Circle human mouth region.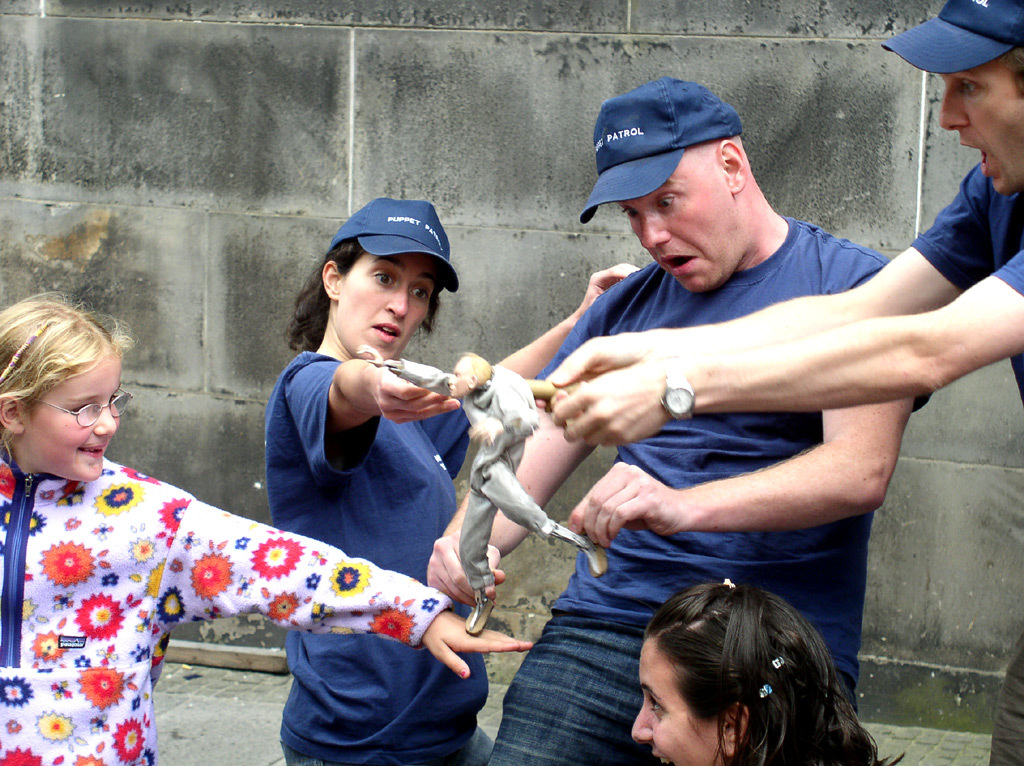
Region: region(372, 323, 398, 339).
